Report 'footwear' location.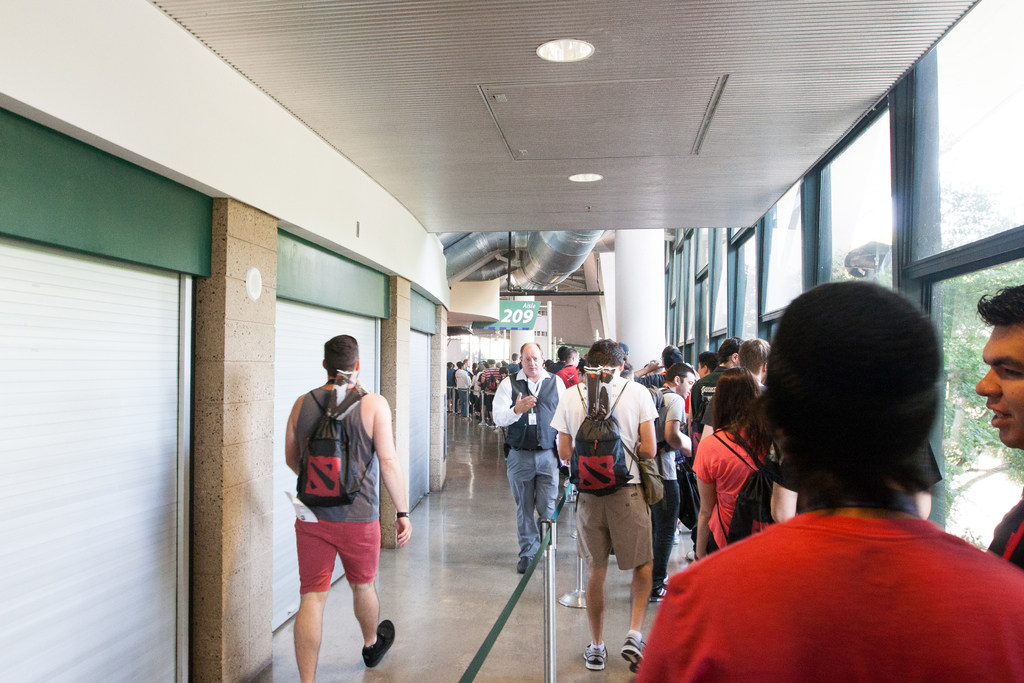
Report: [x1=647, y1=578, x2=669, y2=602].
